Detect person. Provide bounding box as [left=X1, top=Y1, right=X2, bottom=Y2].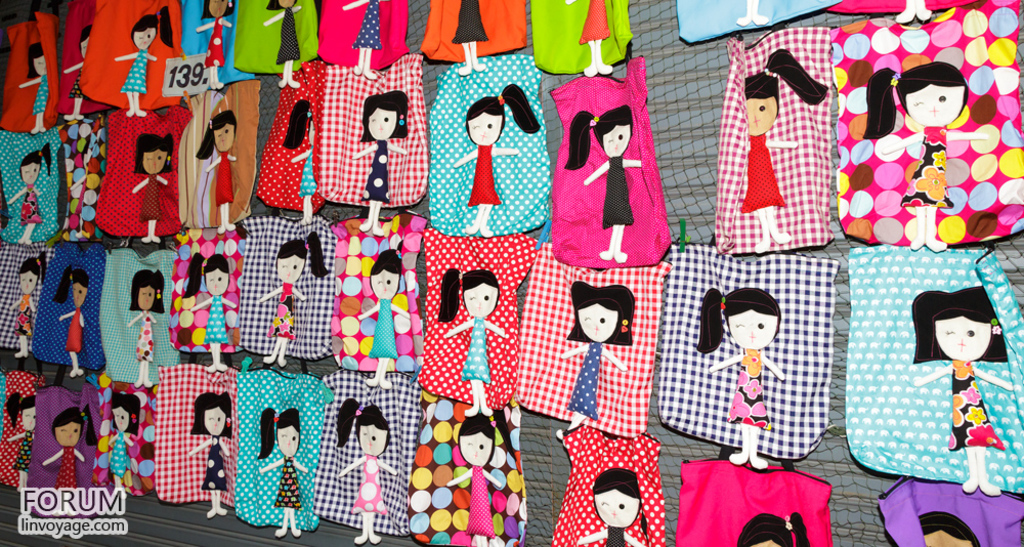
[left=241, top=403, right=307, bottom=539].
